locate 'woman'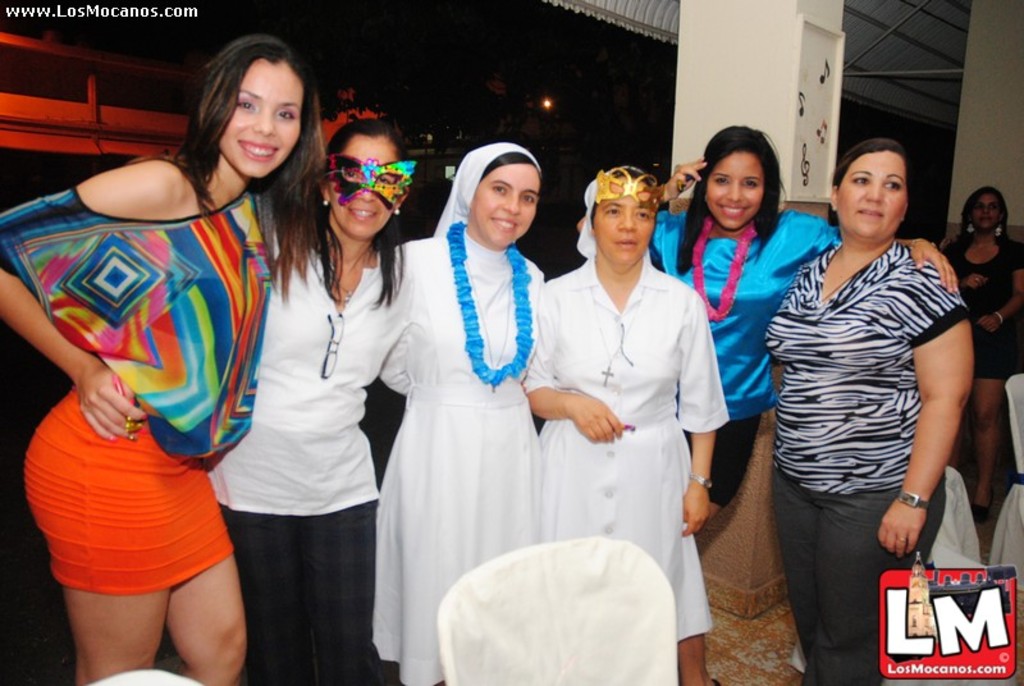
Rect(628, 119, 960, 520)
